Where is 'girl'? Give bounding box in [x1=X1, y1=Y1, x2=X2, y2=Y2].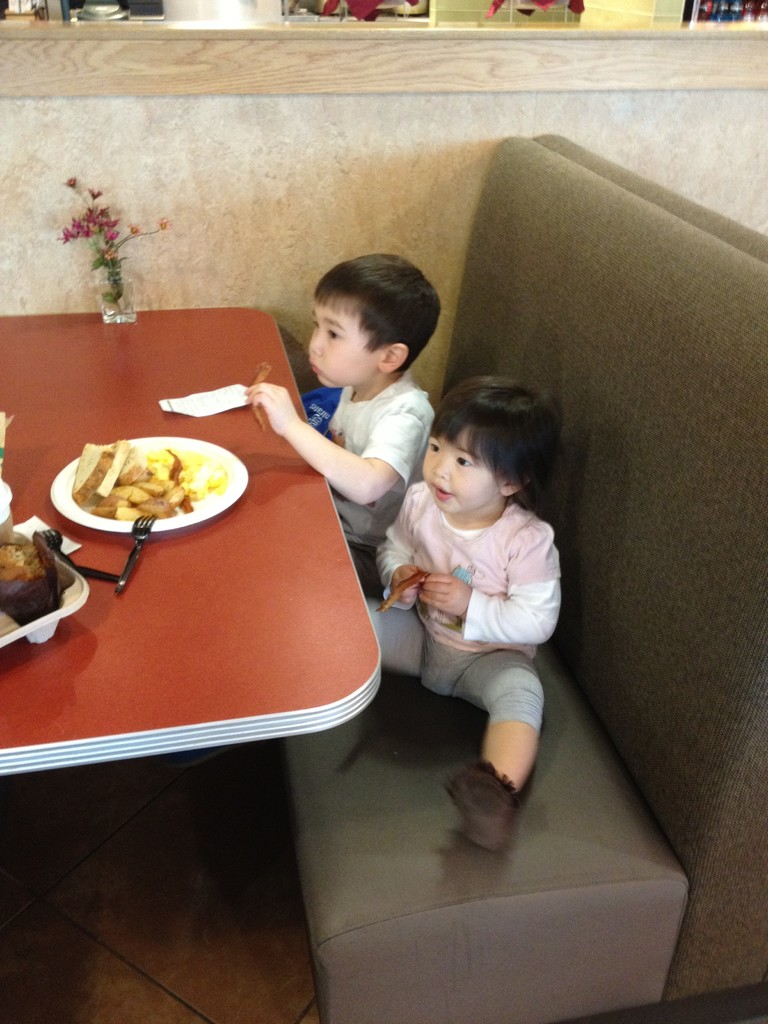
[x1=362, y1=366, x2=561, y2=839].
